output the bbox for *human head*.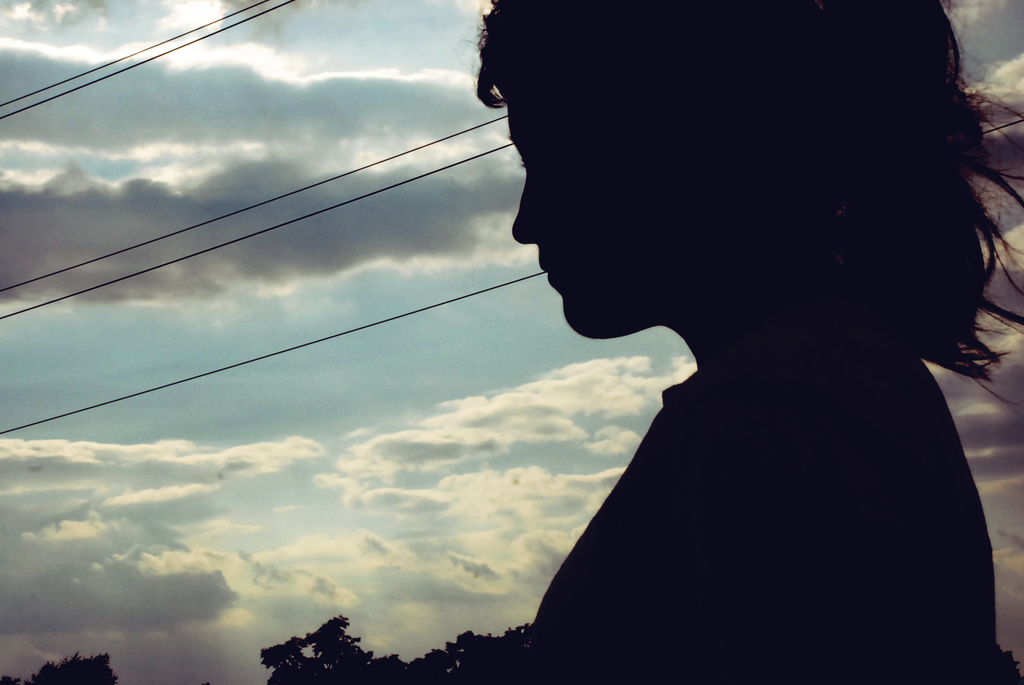
crop(493, 45, 995, 394).
